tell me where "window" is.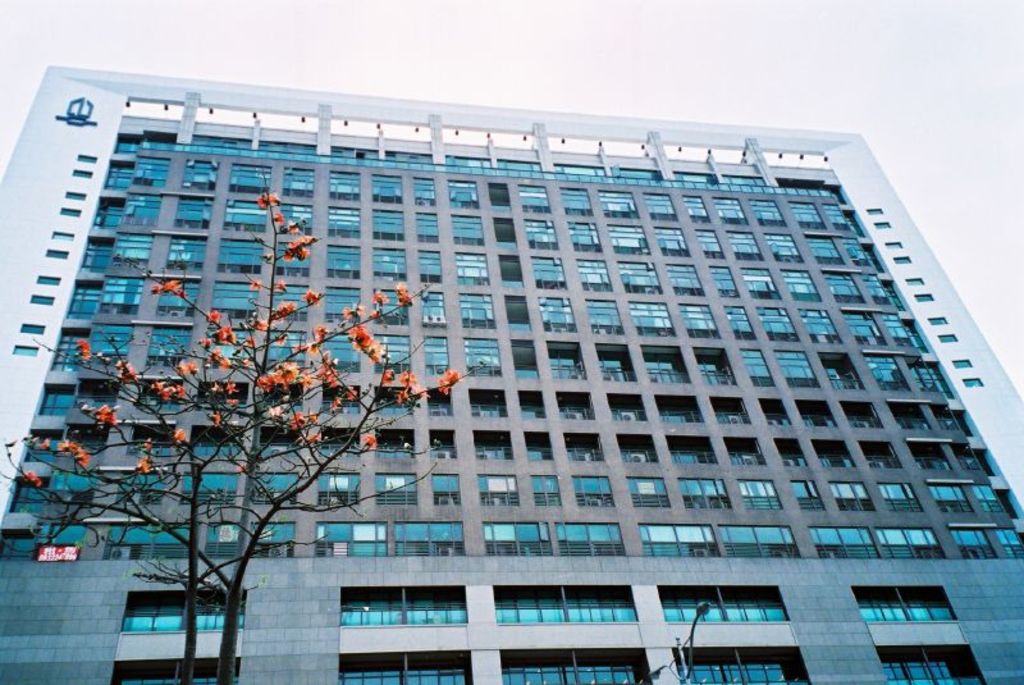
"window" is at <bbox>908, 447, 951, 476</bbox>.
